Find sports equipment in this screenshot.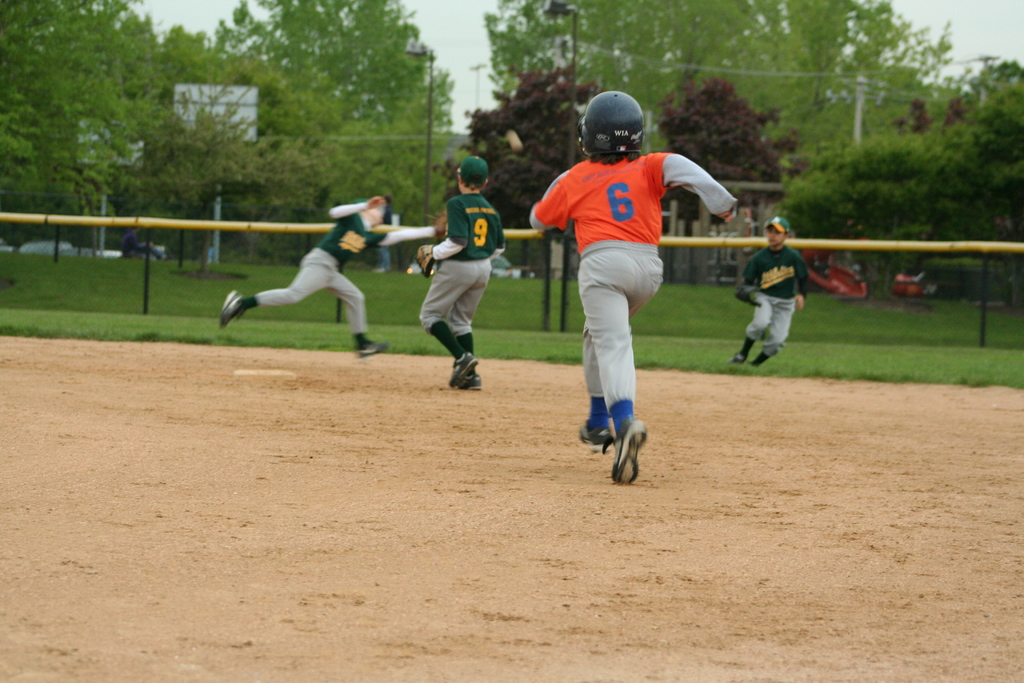
The bounding box for sports equipment is locate(458, 373, 483, 390).
